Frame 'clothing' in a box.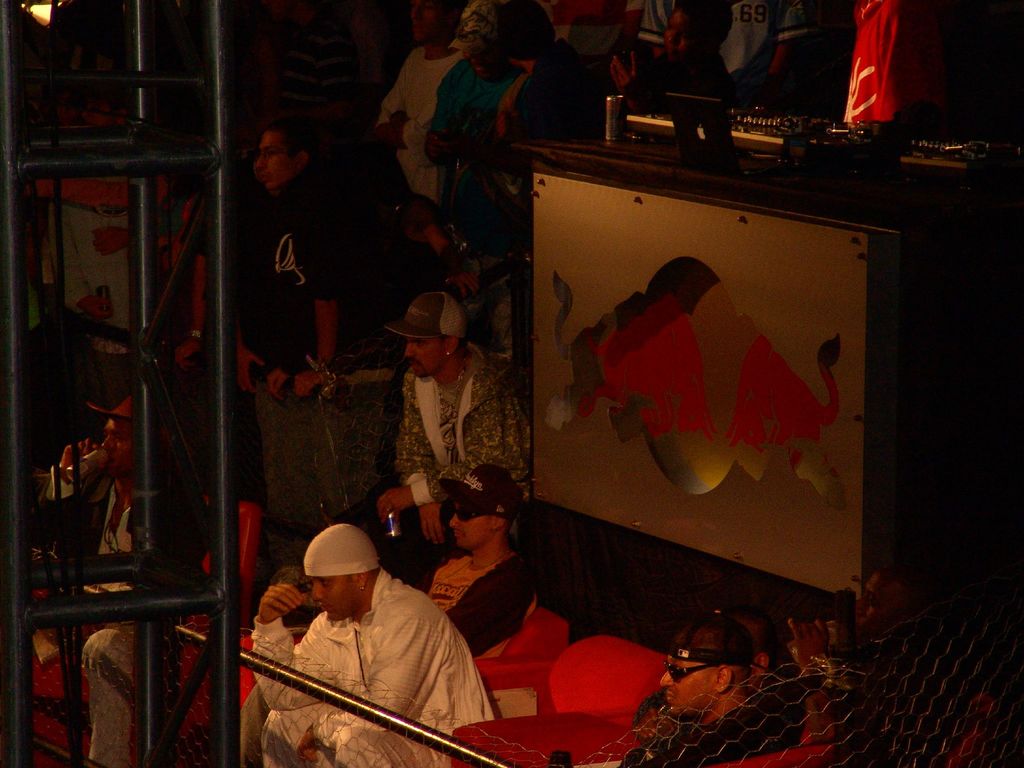
region(620, 701, 793, 767).
